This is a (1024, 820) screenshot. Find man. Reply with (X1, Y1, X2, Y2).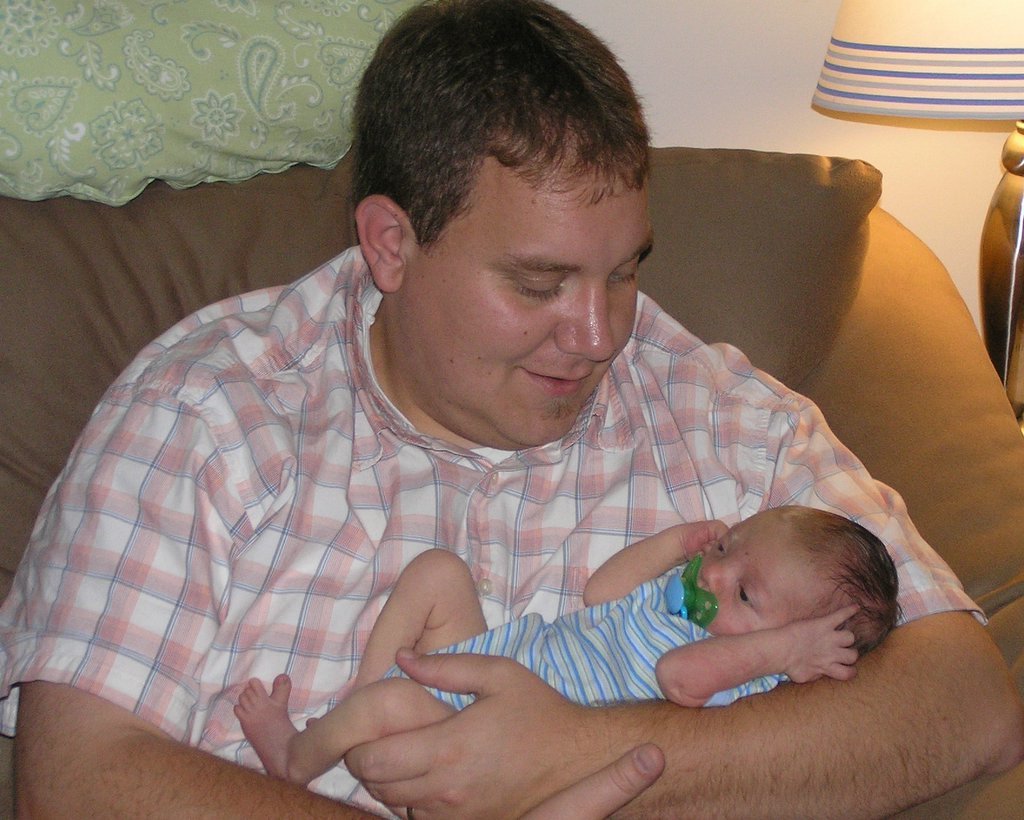
(377, 558, 789, 726).
